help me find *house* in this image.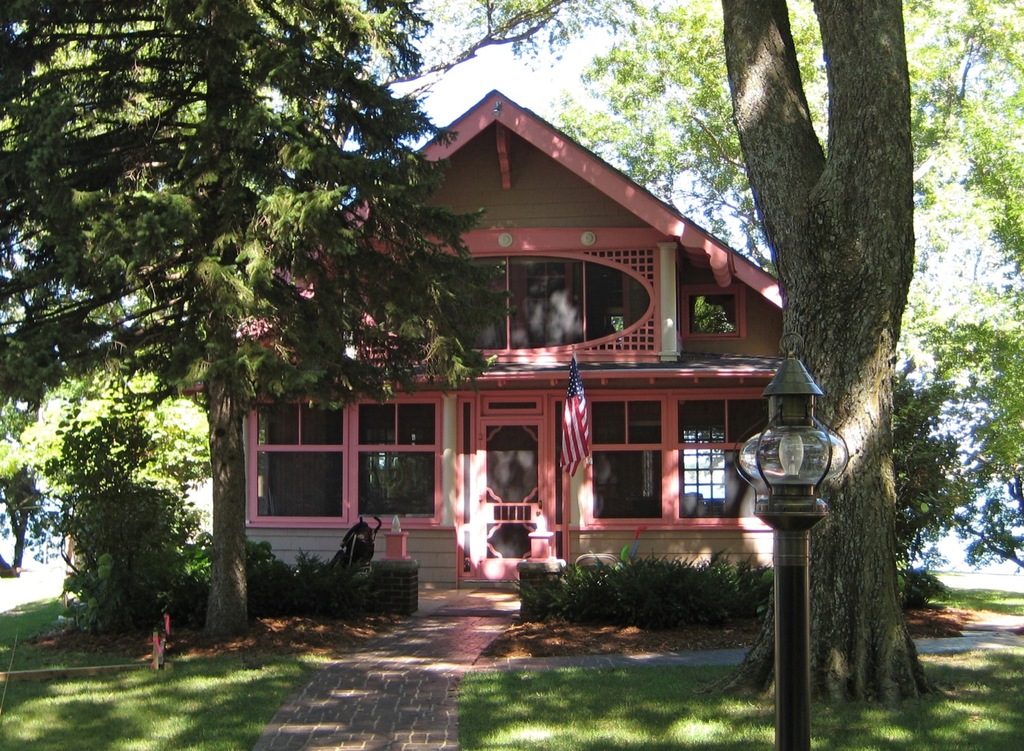
Found it: detection(182, 88, 782, 591).
